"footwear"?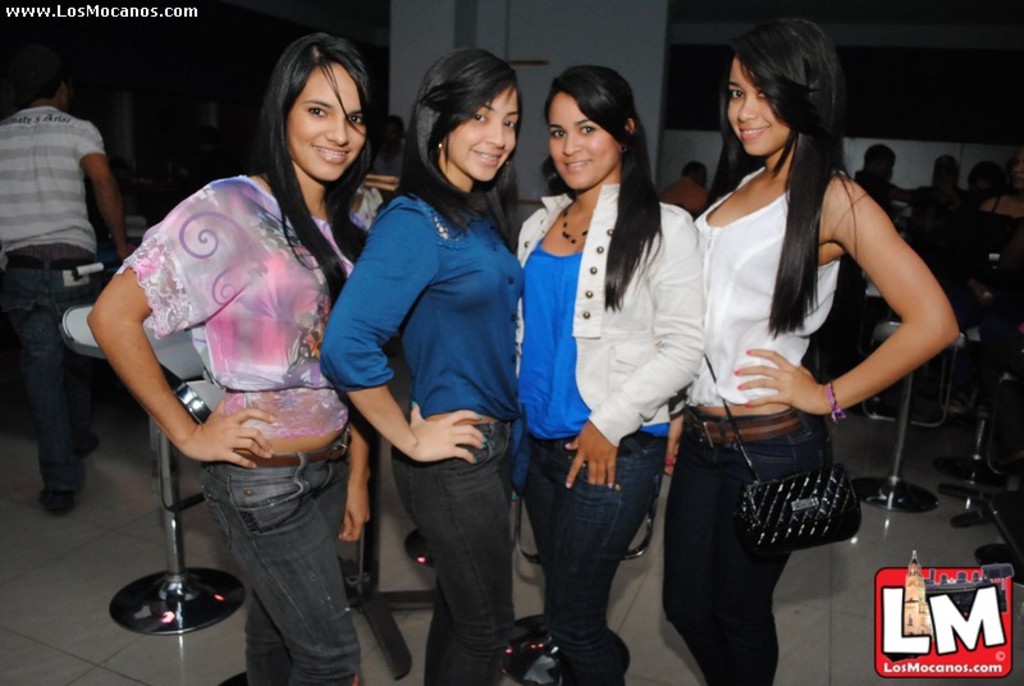
[40, 485, 63, 518]
